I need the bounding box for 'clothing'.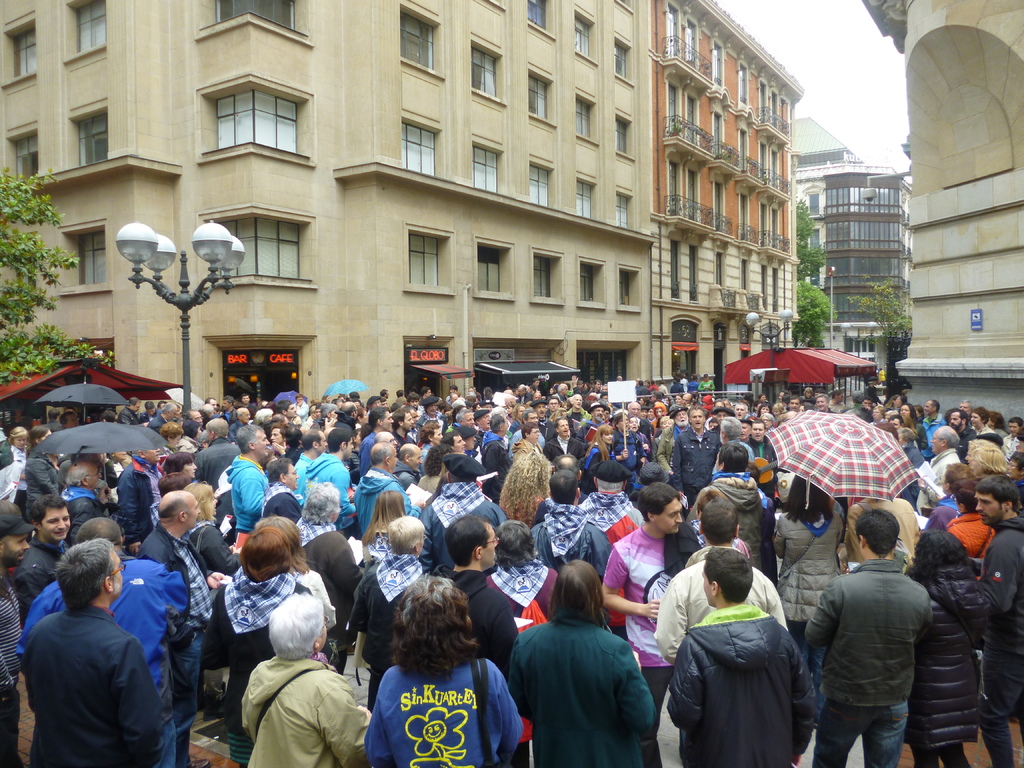
Here it is: l=61, t=484, r=105, b=535.
